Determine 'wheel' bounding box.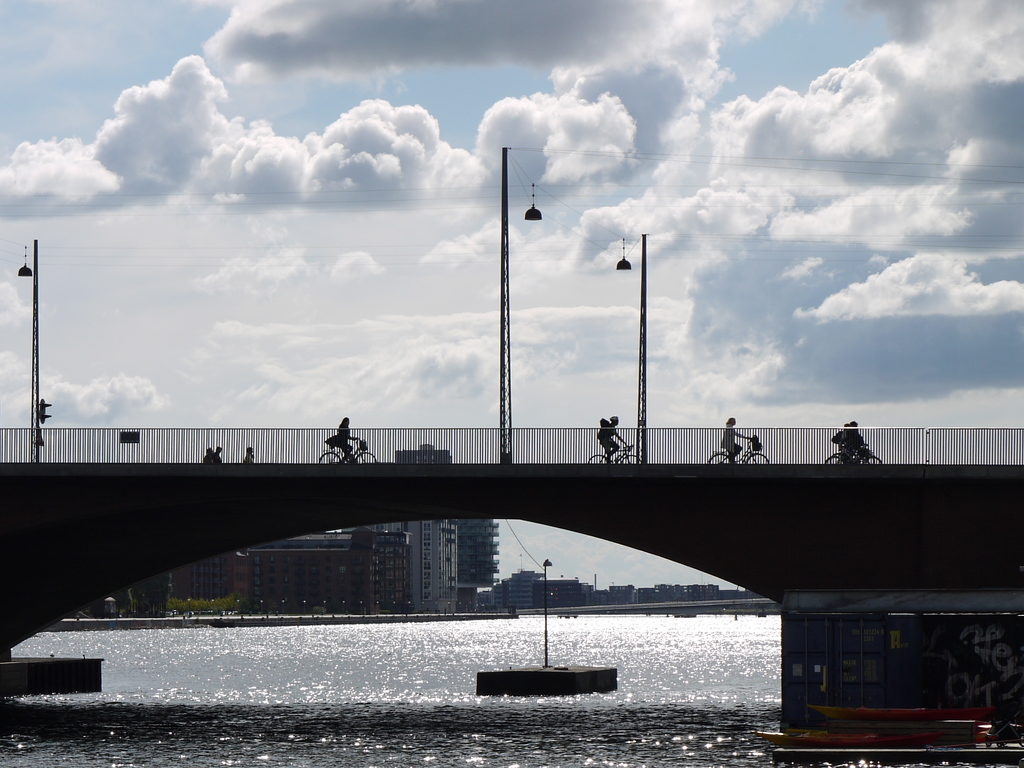
Determined: locate(617, 451, 644, 466).
